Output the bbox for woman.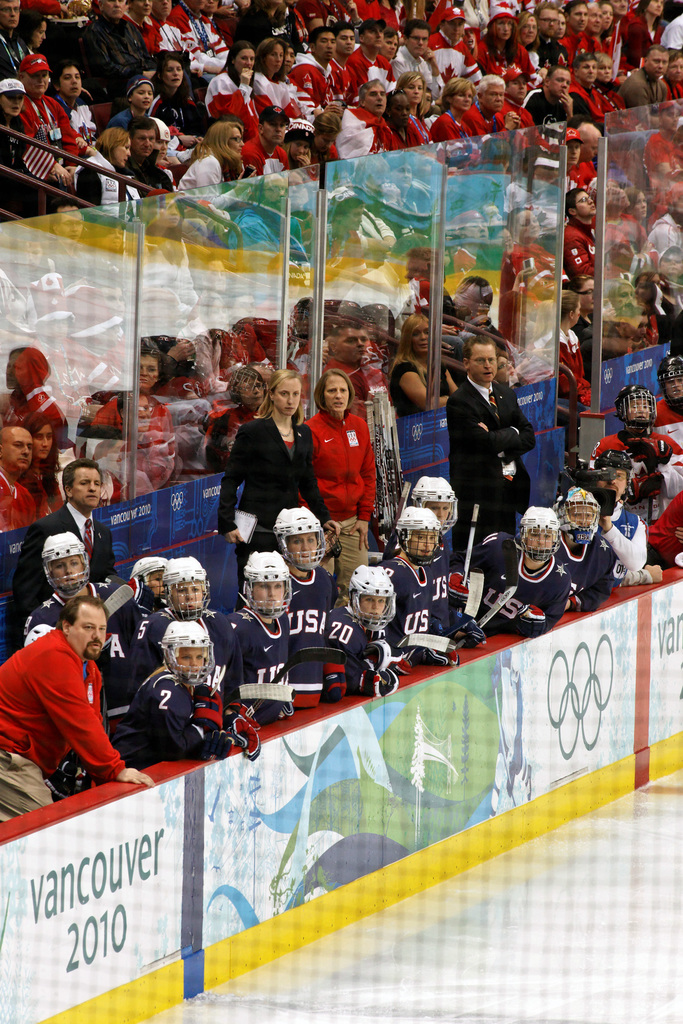
79, 125, 138, 218.
